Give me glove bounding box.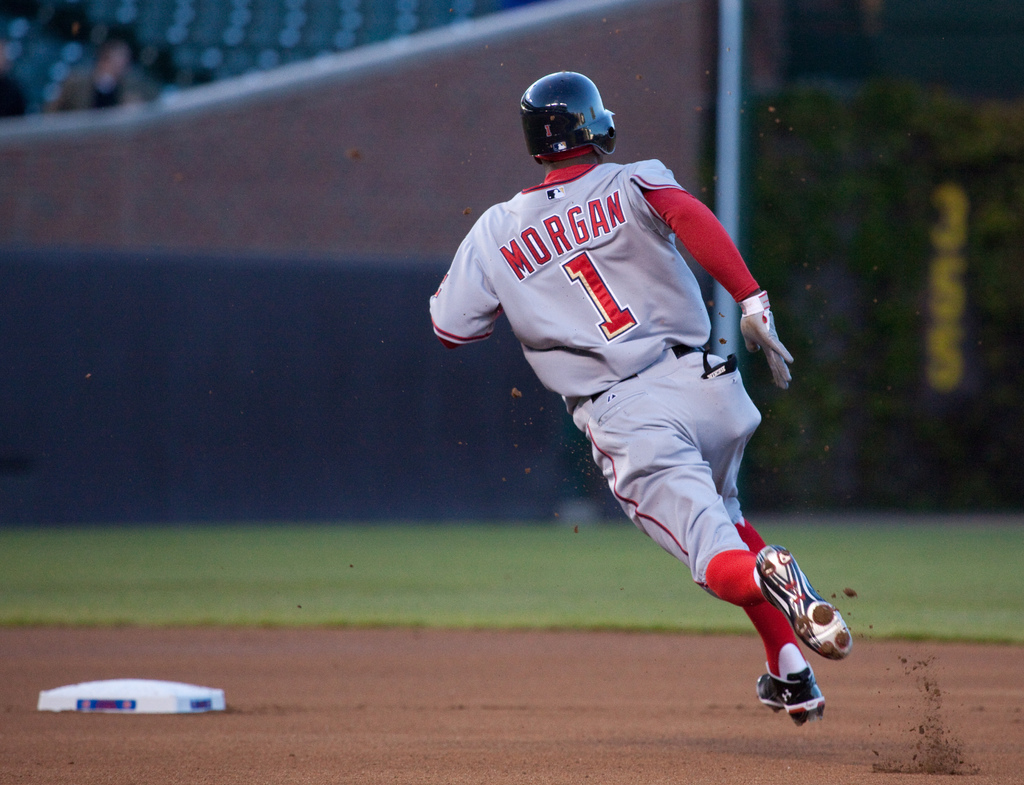
box(742, 289, 794, 387).
